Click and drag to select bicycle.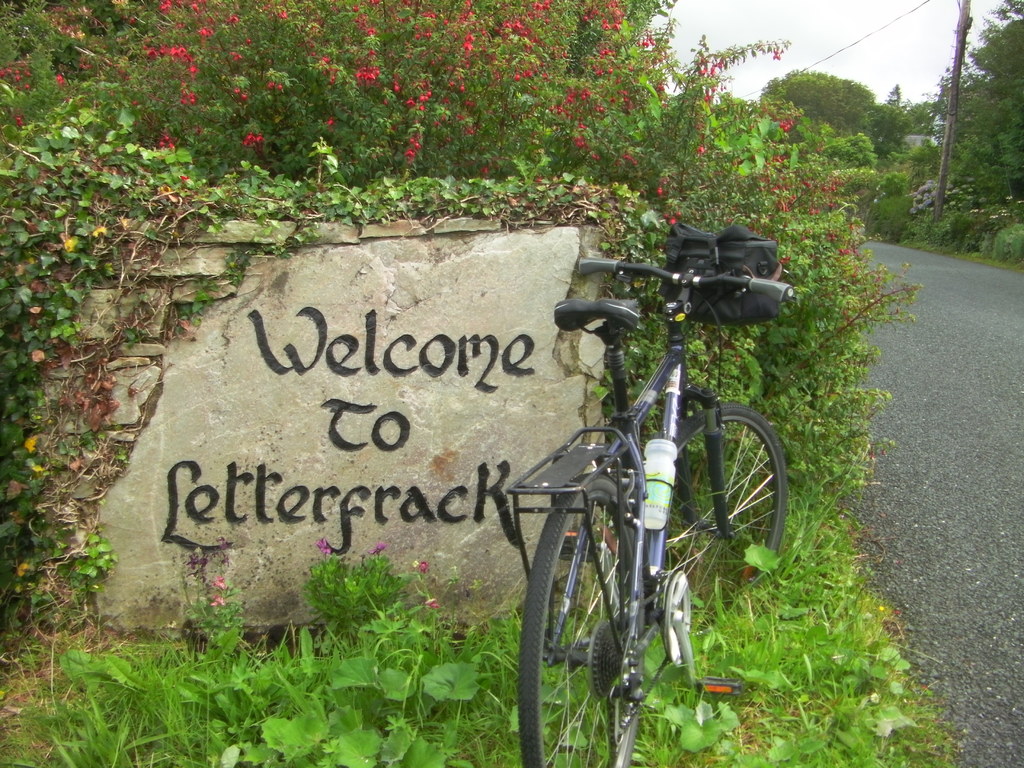
Selection: 480,232,797,748.
